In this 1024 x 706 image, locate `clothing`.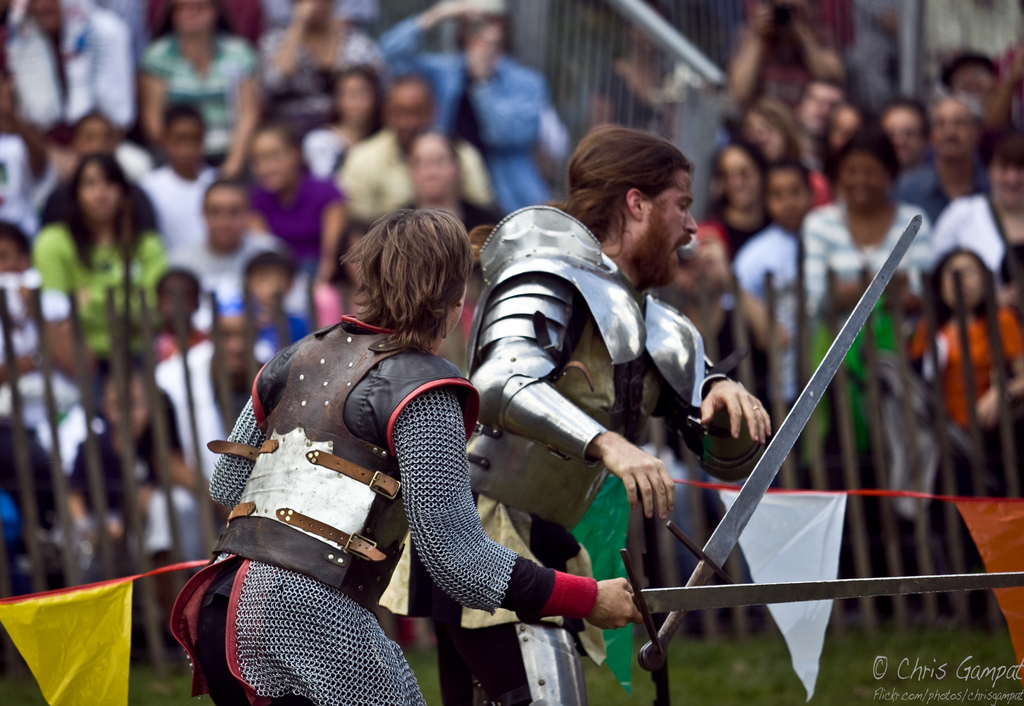
Bounding box: (0,0,136,134).
